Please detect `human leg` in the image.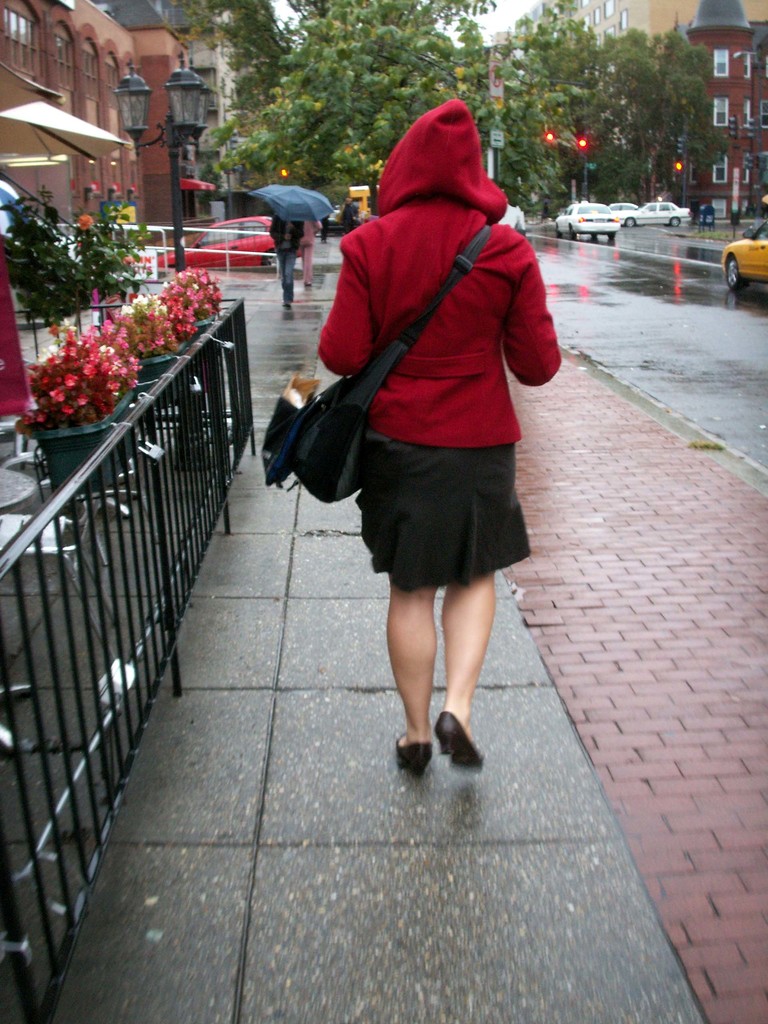
275, 242, 291, 310.
